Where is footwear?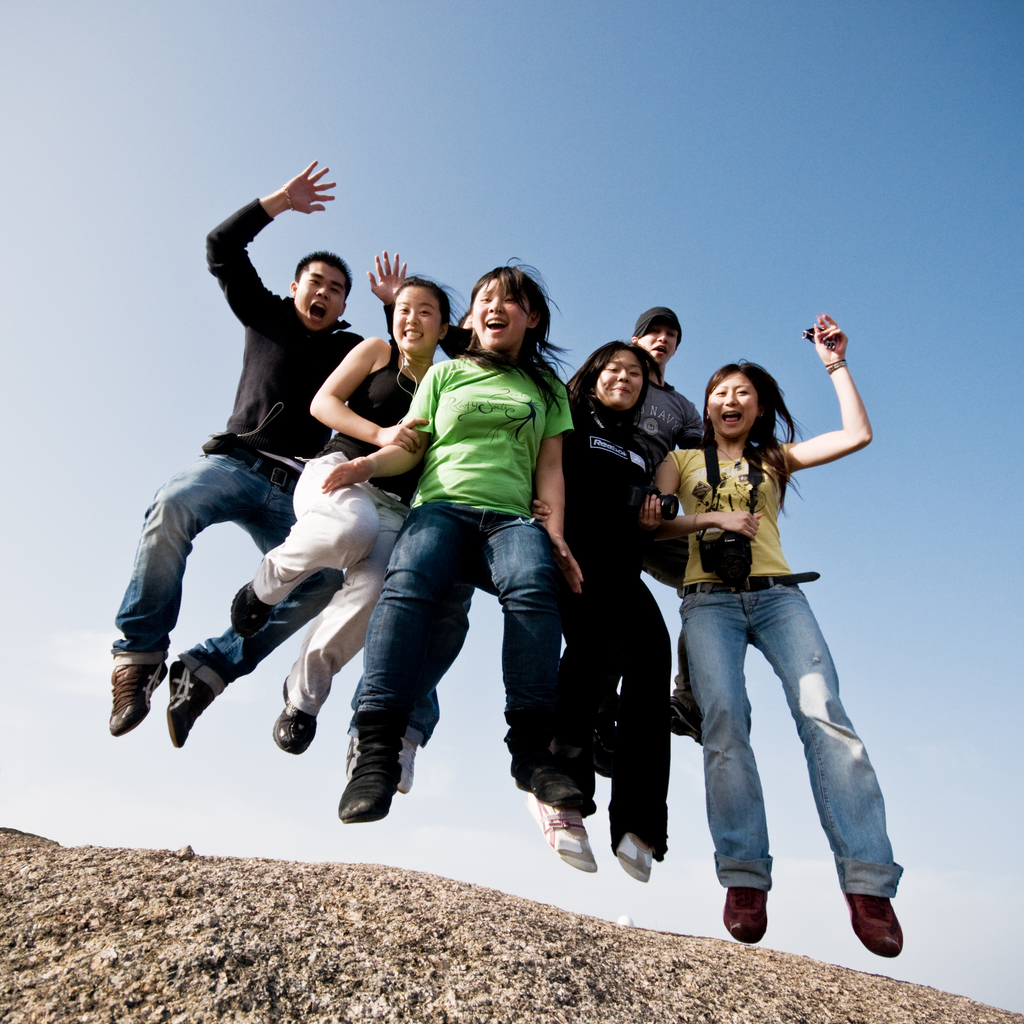
locate(163, 661, 222, 748).
